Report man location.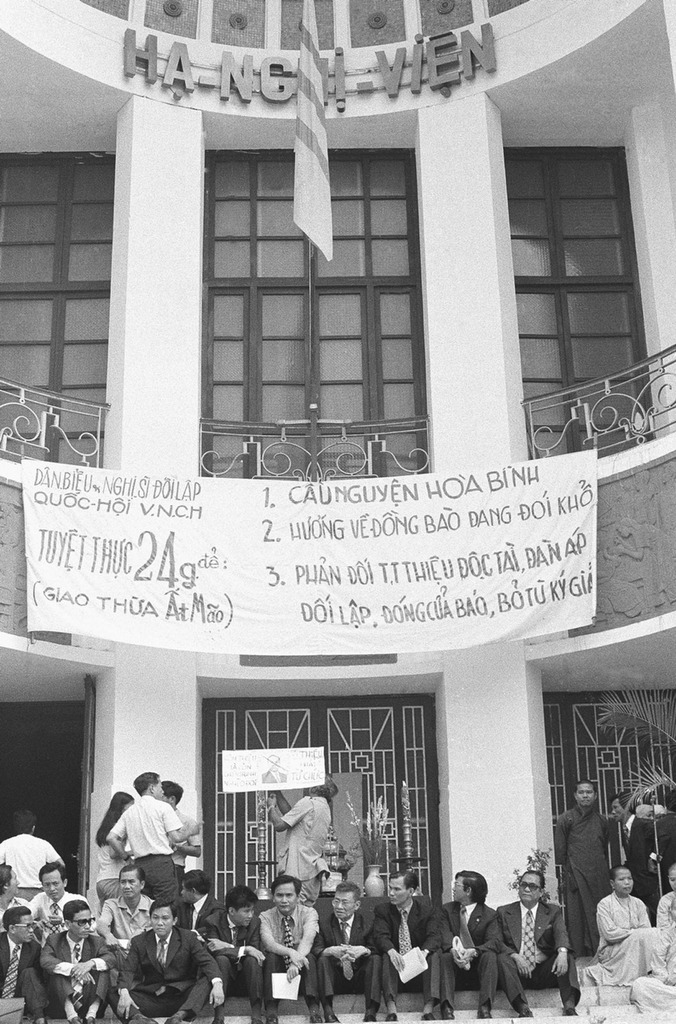
Report: [x1=554, y1=781, x2=608, y2=959].
